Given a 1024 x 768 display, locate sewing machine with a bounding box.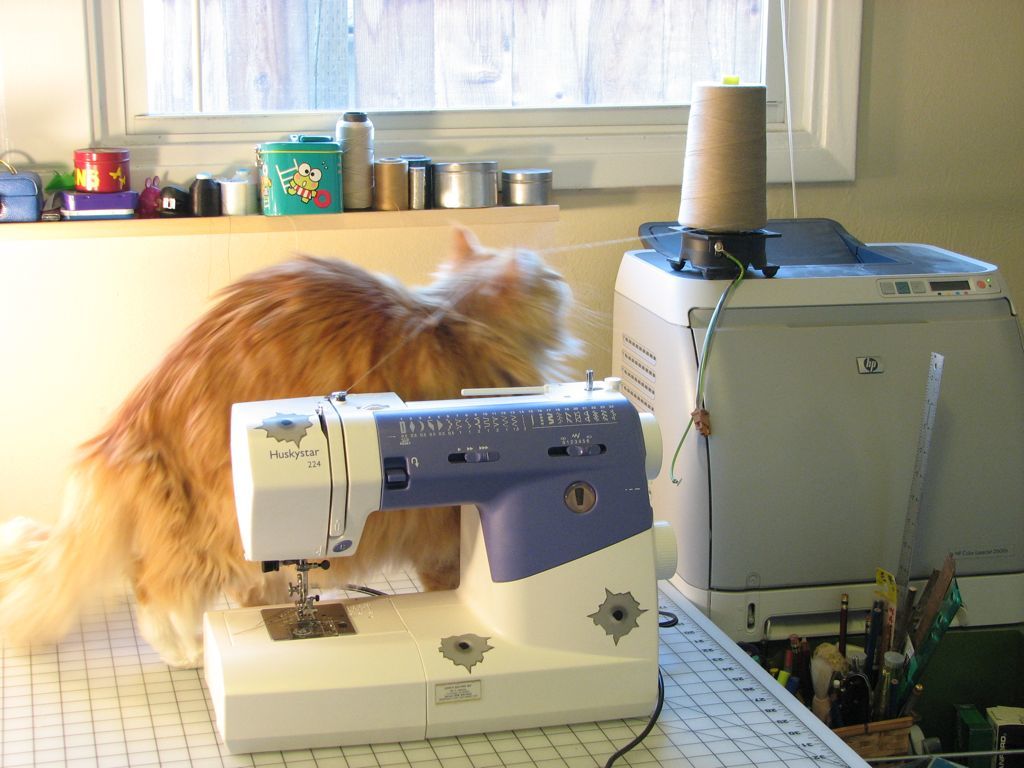
Located: x1=197, y1=367, x2=680, y2=756.
